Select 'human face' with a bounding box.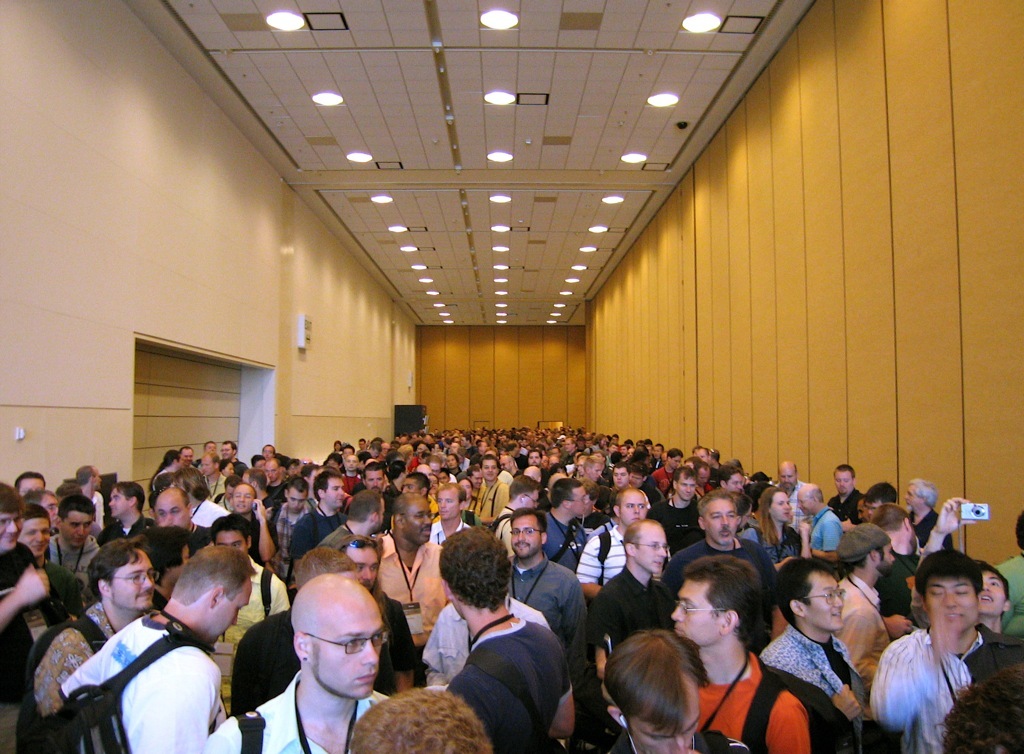
crop(618, 490, 646, 525).
